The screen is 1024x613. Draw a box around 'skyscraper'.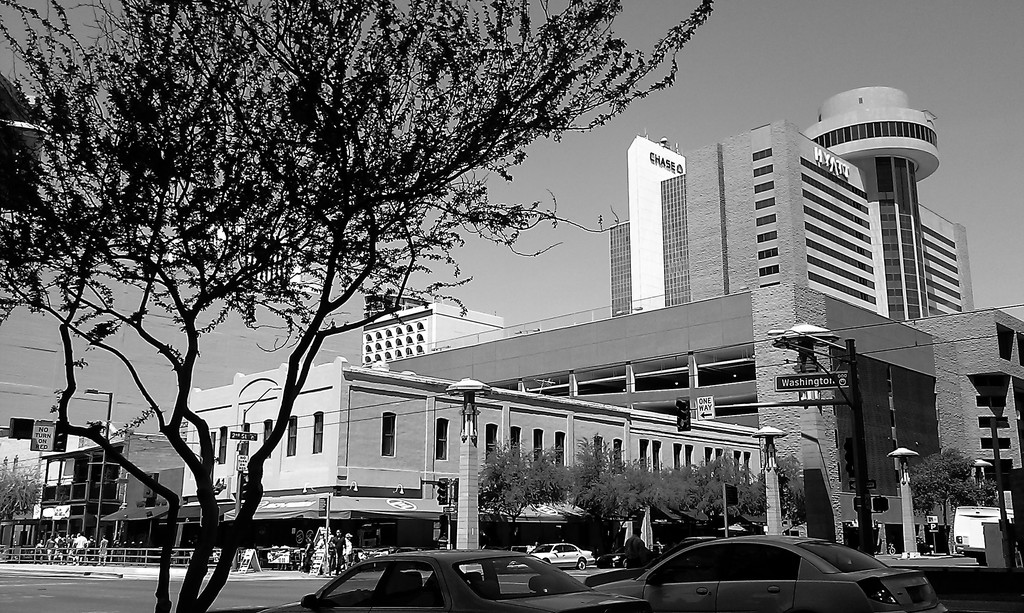
(x1=609, y1=83, x2=970, y2=312).
